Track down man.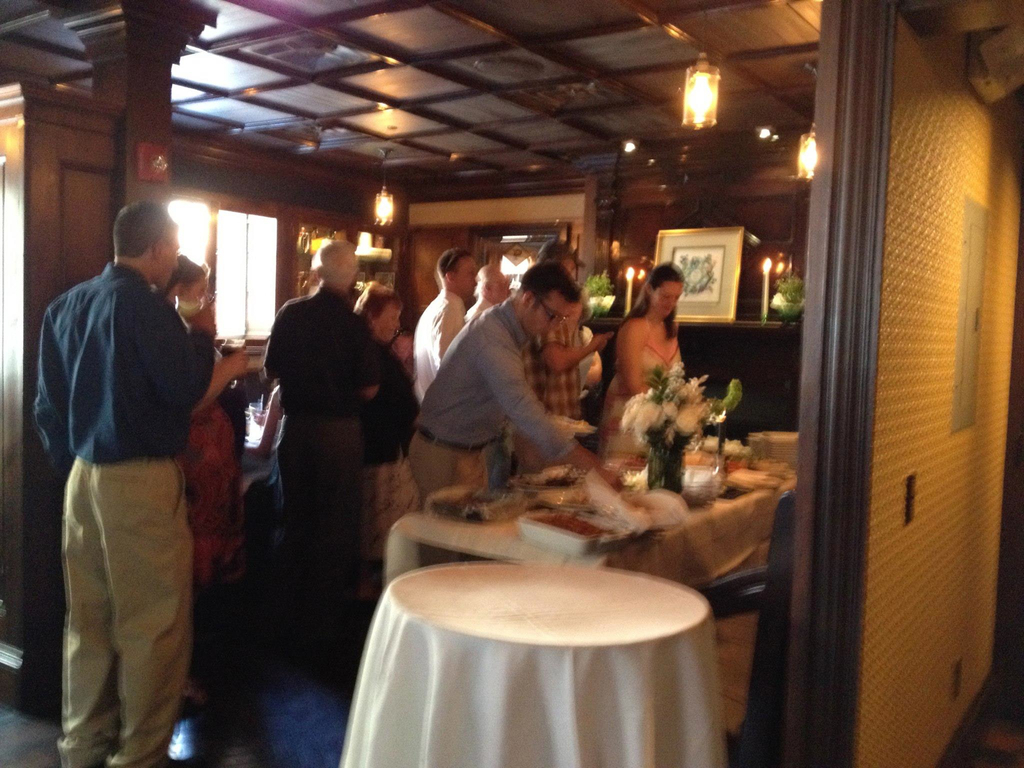
Tracked to 500:244:612:460.
